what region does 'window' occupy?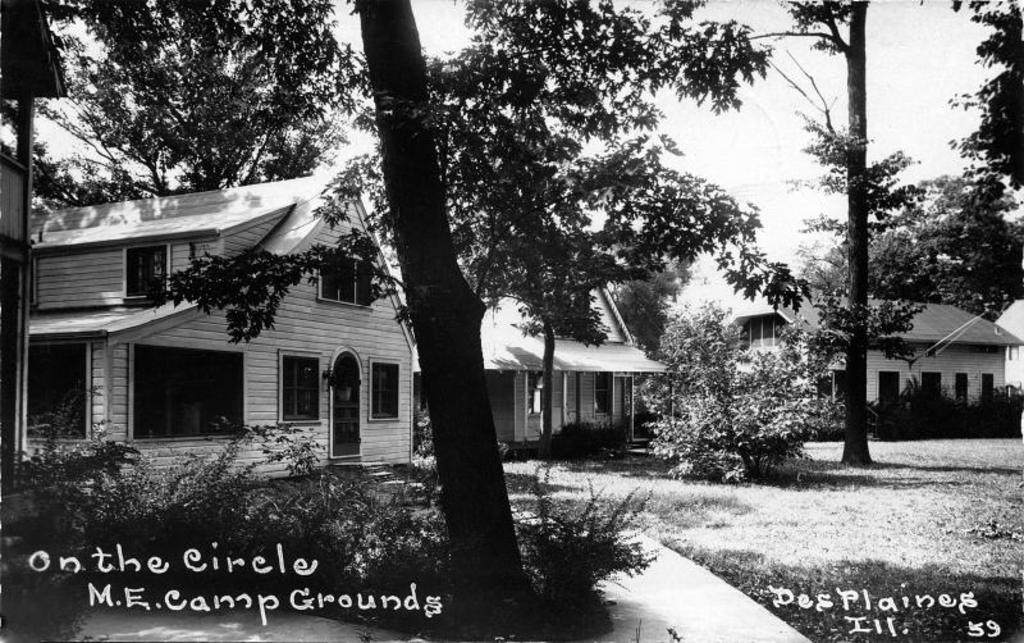
[x1=320, y1=248, x2=375, y2=305].
